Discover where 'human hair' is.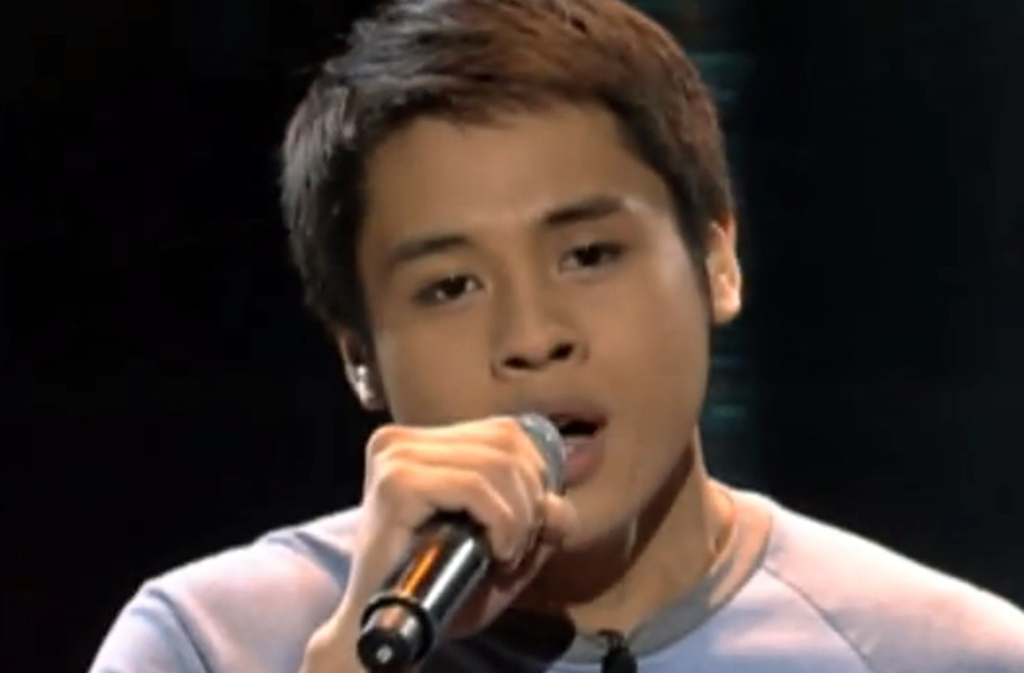
Discovered at BBox(274, 8, 722, 365).
